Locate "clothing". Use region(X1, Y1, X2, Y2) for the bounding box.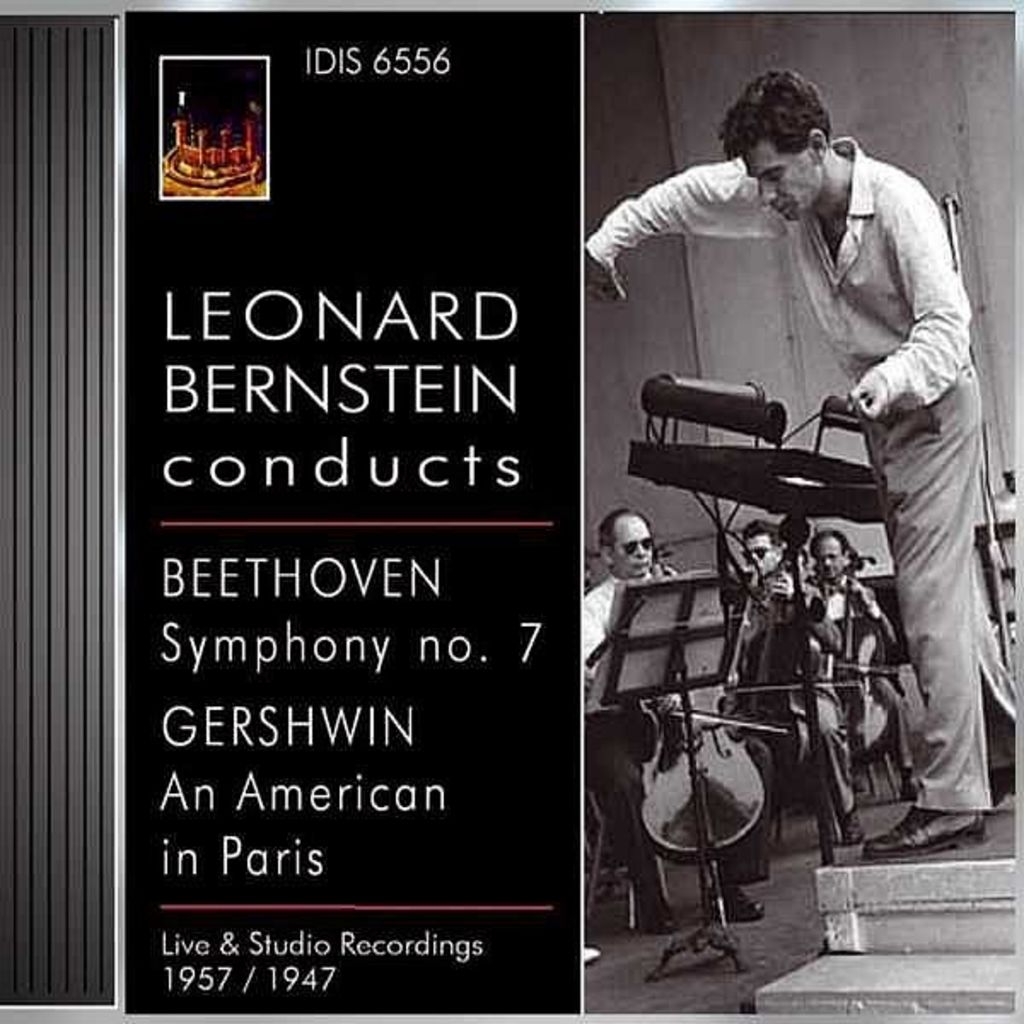
region(806, 560, 906, 778).
